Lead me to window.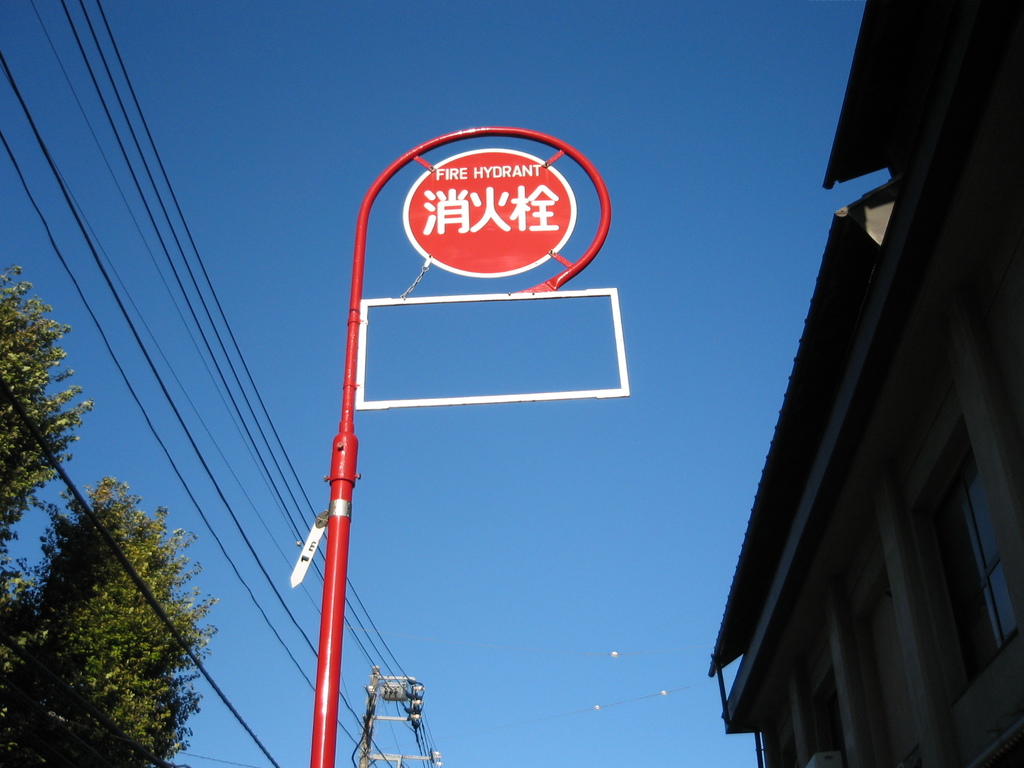
Lead to bbox=[794, 646, 849, 764].
